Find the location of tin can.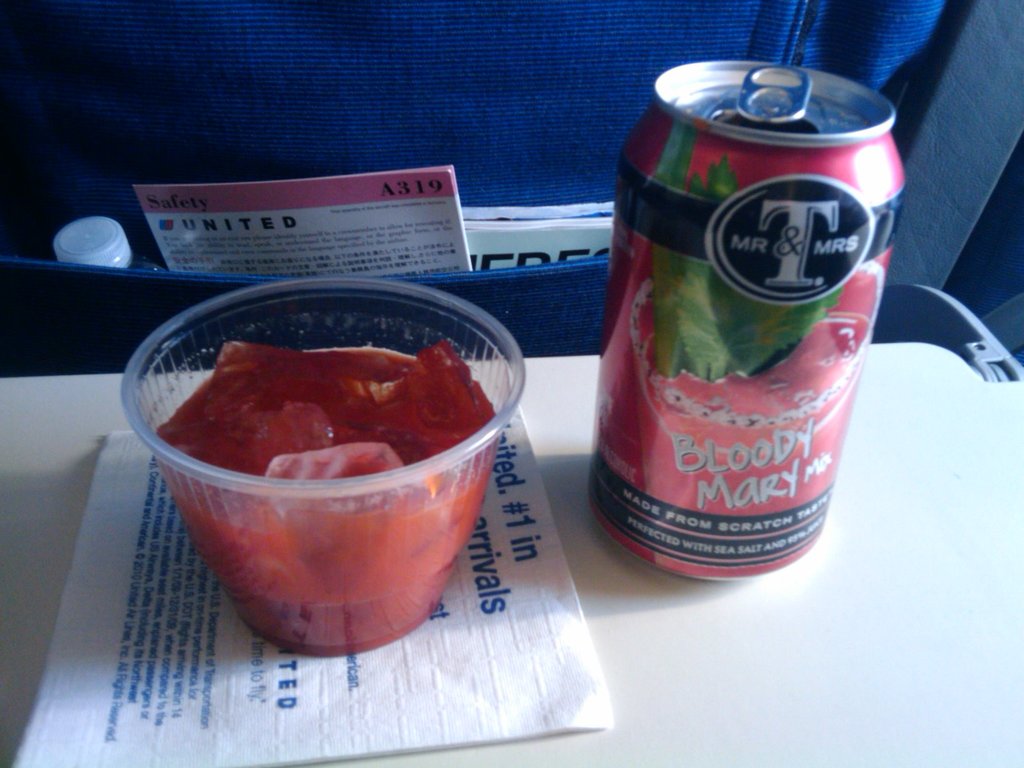
Location: box(588, 51, 908, 595).
